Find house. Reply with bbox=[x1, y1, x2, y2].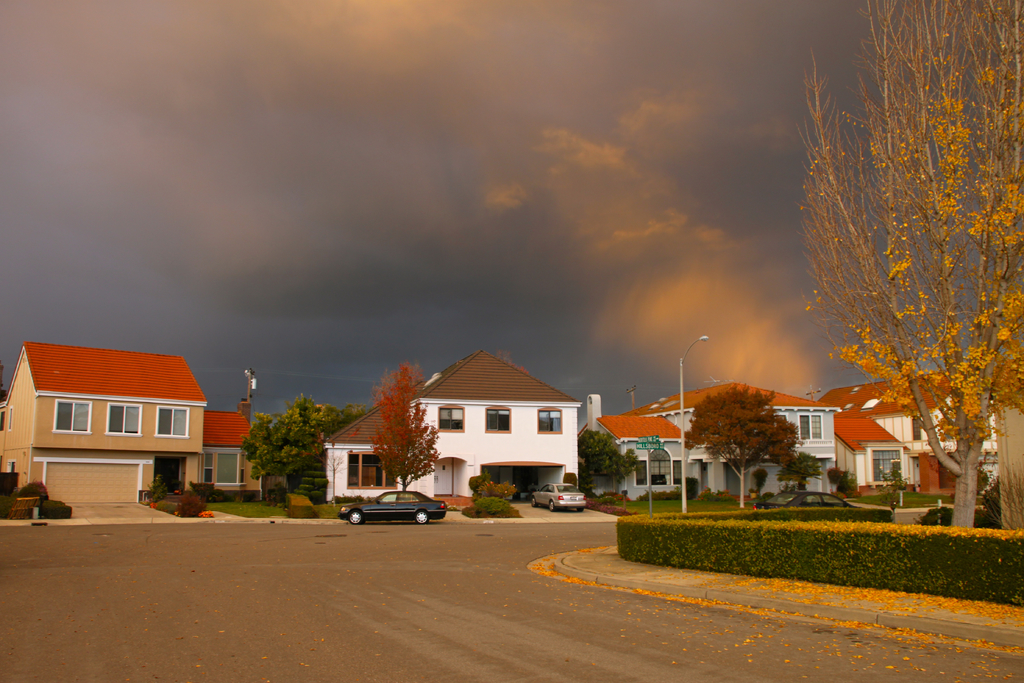
bbox=[641, 389, 830, 506].
